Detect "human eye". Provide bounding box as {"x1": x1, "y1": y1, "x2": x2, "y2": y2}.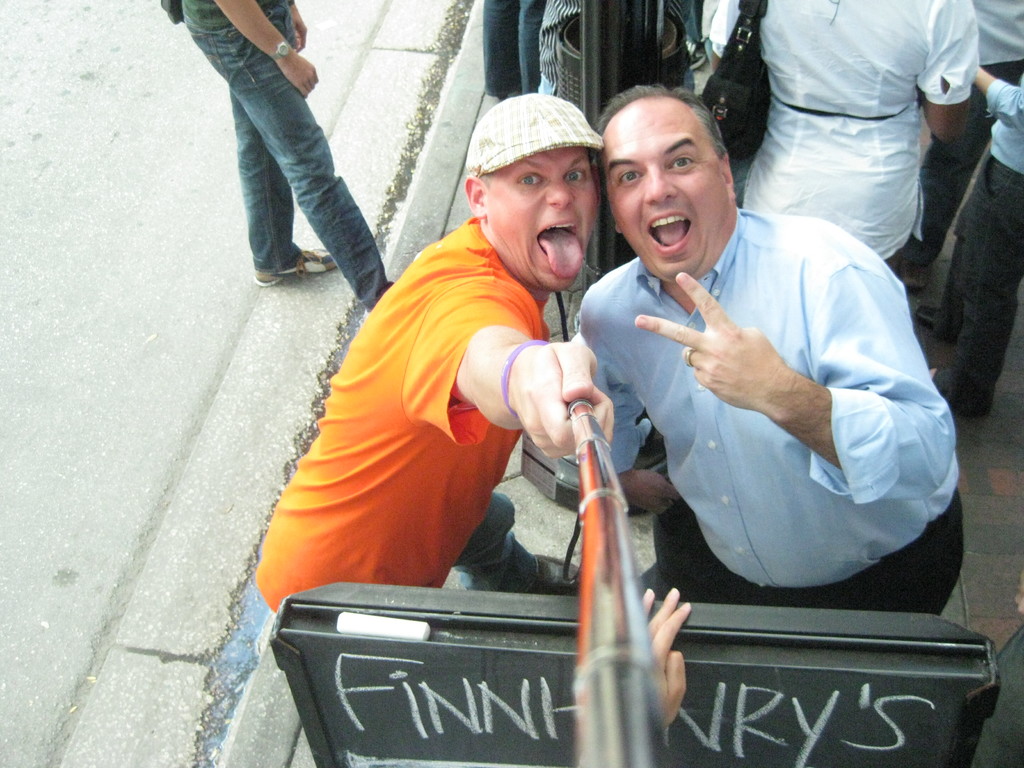
{"x1": 562, "y1": 168, "x2": 583, "y2": 182}.
